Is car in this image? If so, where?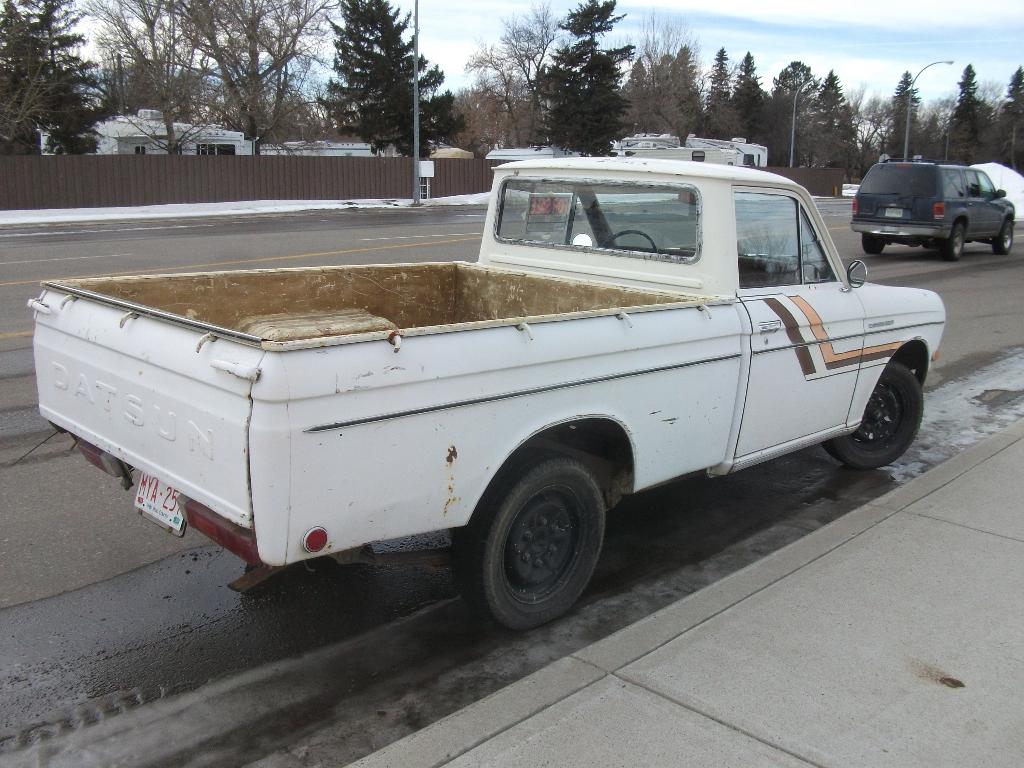
Yes, at 851,154,1021,262.
